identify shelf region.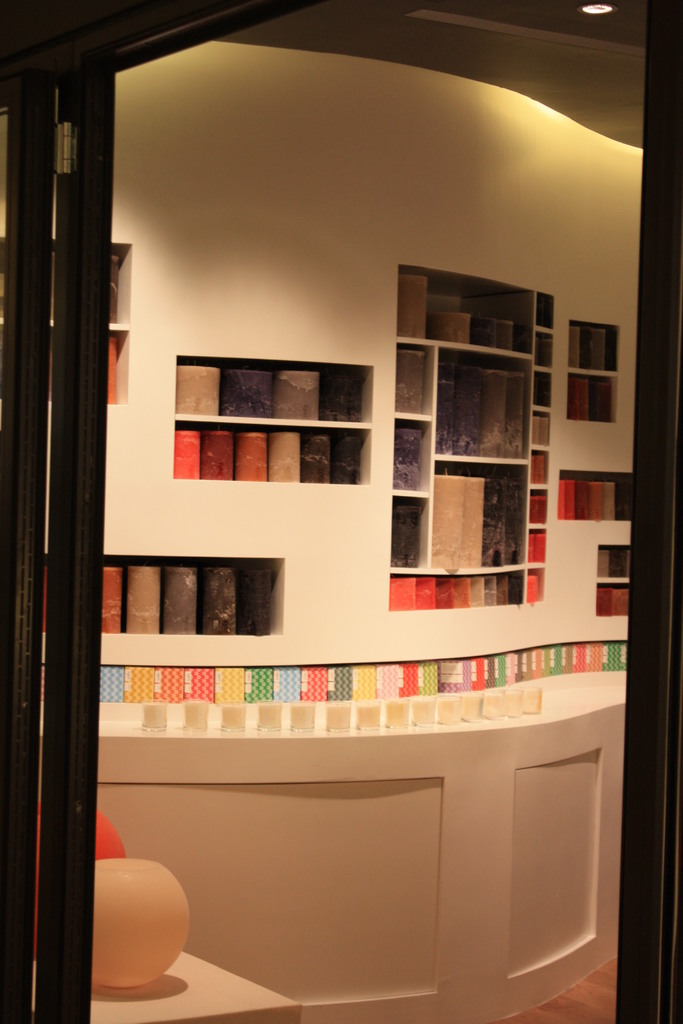
Region: left=393, top=265, right=538, bottom=356.
